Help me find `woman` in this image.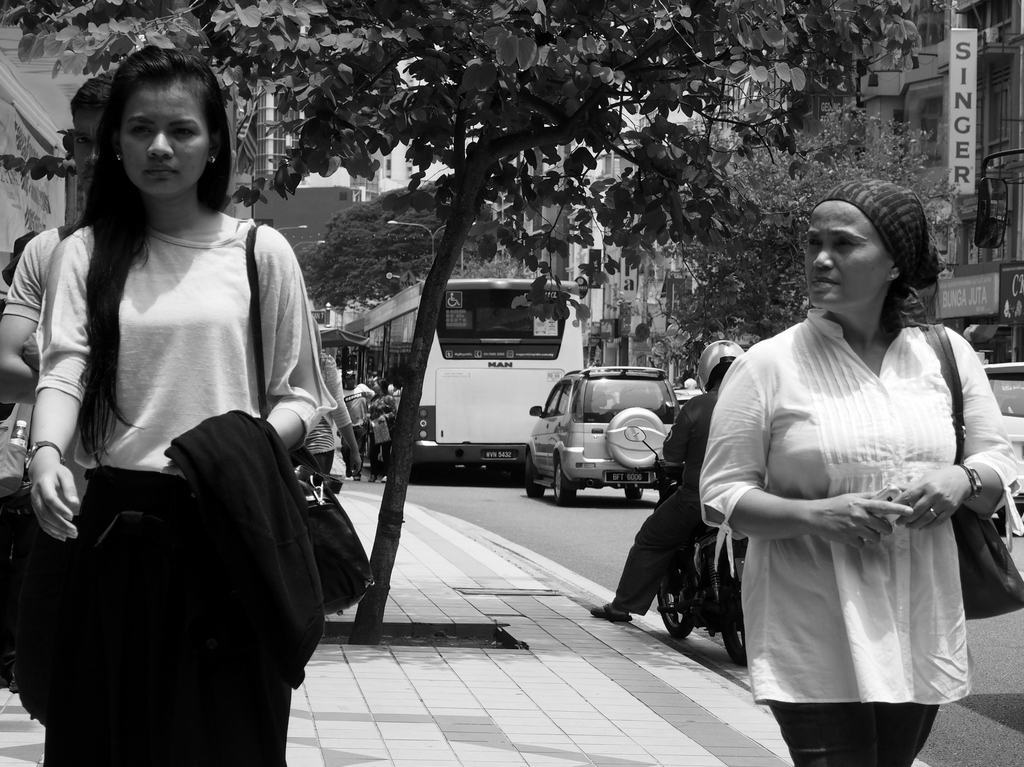
Found it: (left=698, top=177, right=1023, bottom=766).
